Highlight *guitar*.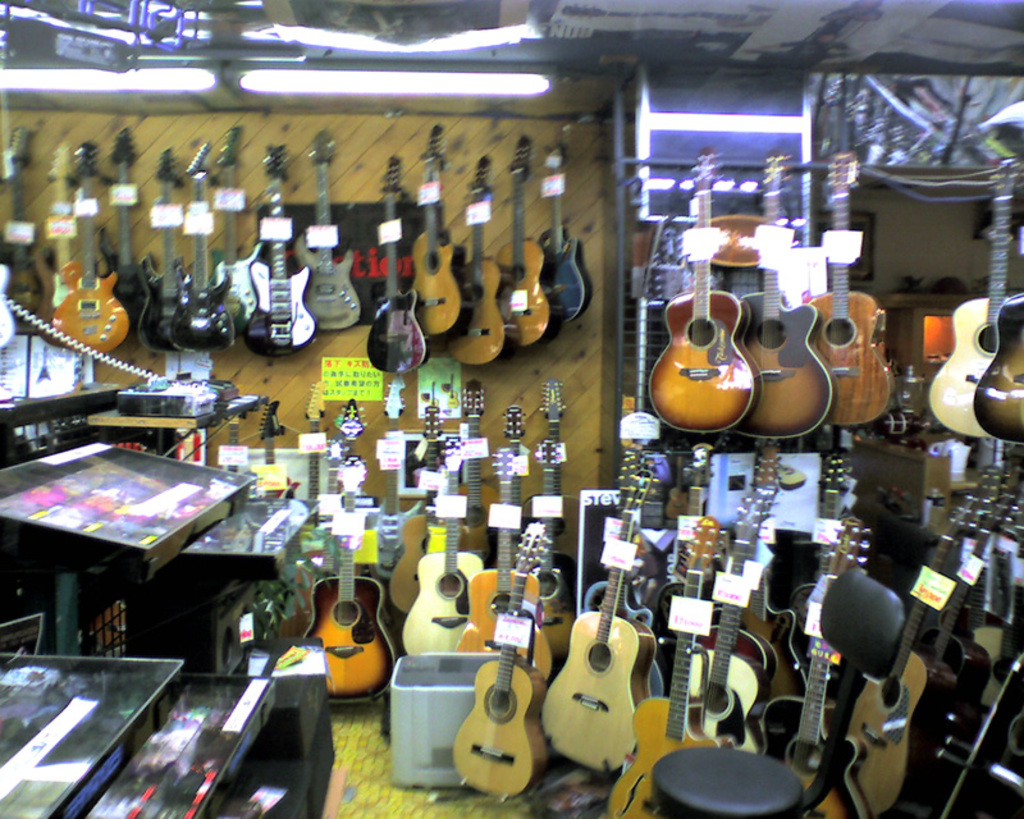
Highlighted region: crop(534, 366, 567, 599).
